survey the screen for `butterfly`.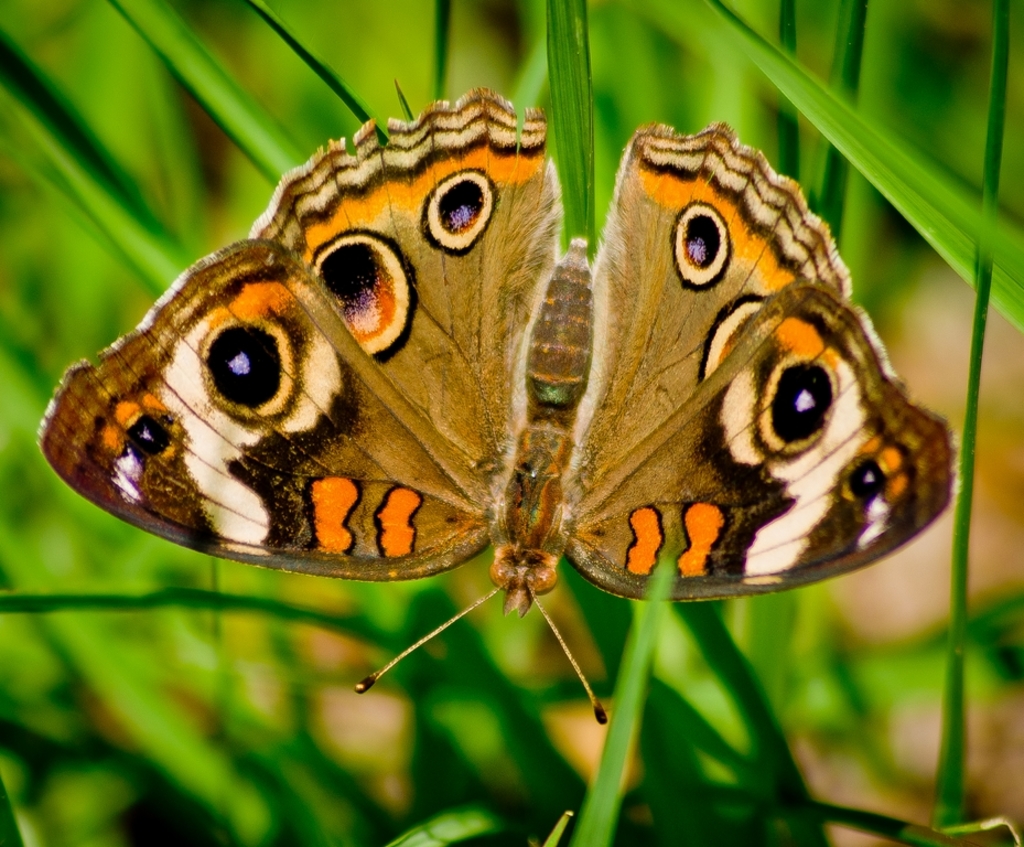
Survey found: {"x1": 95, "y1": 79, "x2": 915, "y2": 720}.
